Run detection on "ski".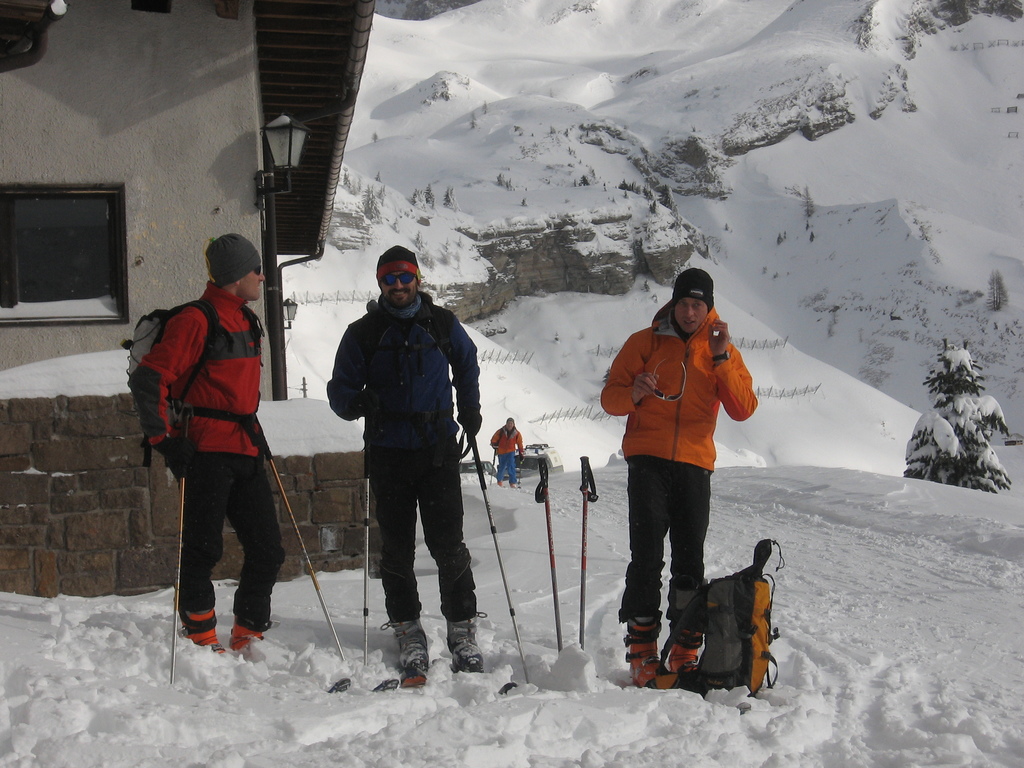
Result: left=374, top=675, right=397, bottom=695.
